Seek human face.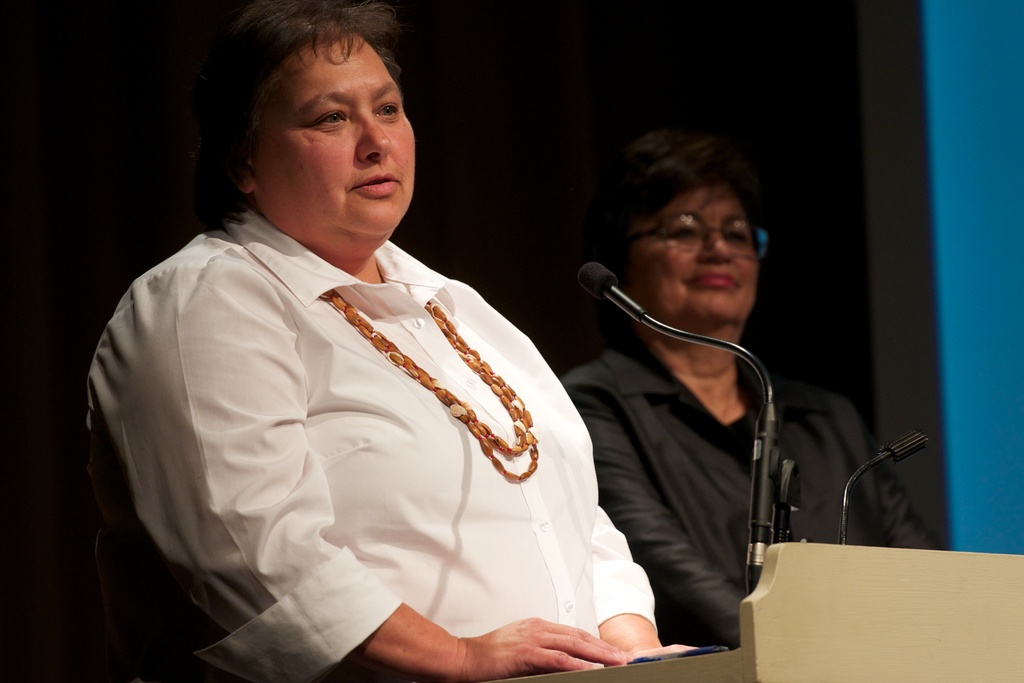
pyautogui.locateOnScreen(230, 28, 414, 238).
